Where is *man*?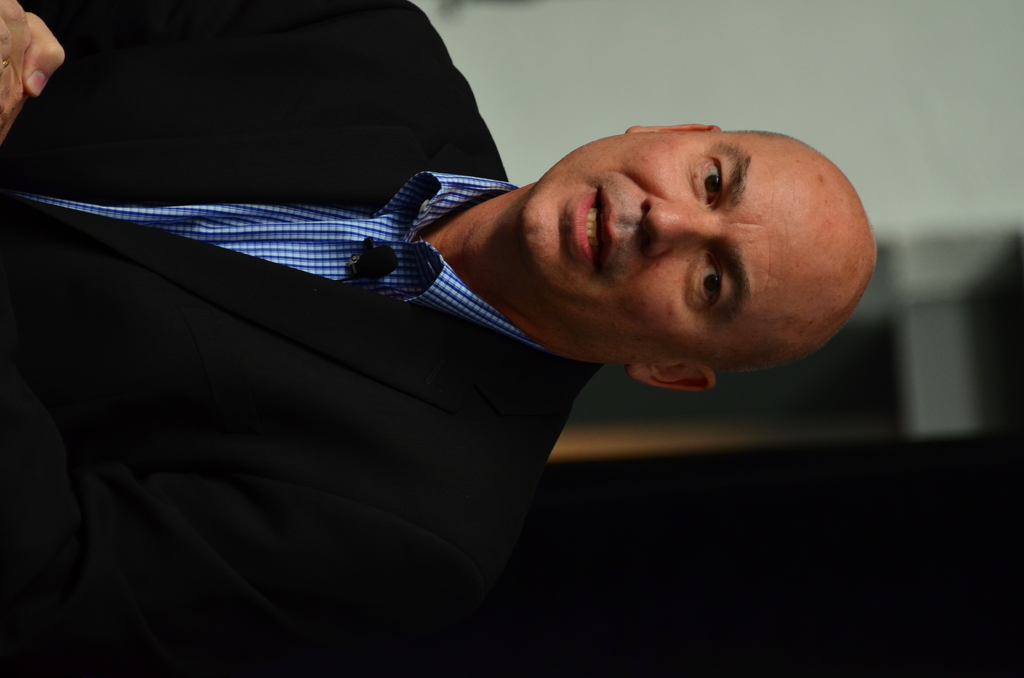
[x1=0, y1=0, x2=880, y2=677].
